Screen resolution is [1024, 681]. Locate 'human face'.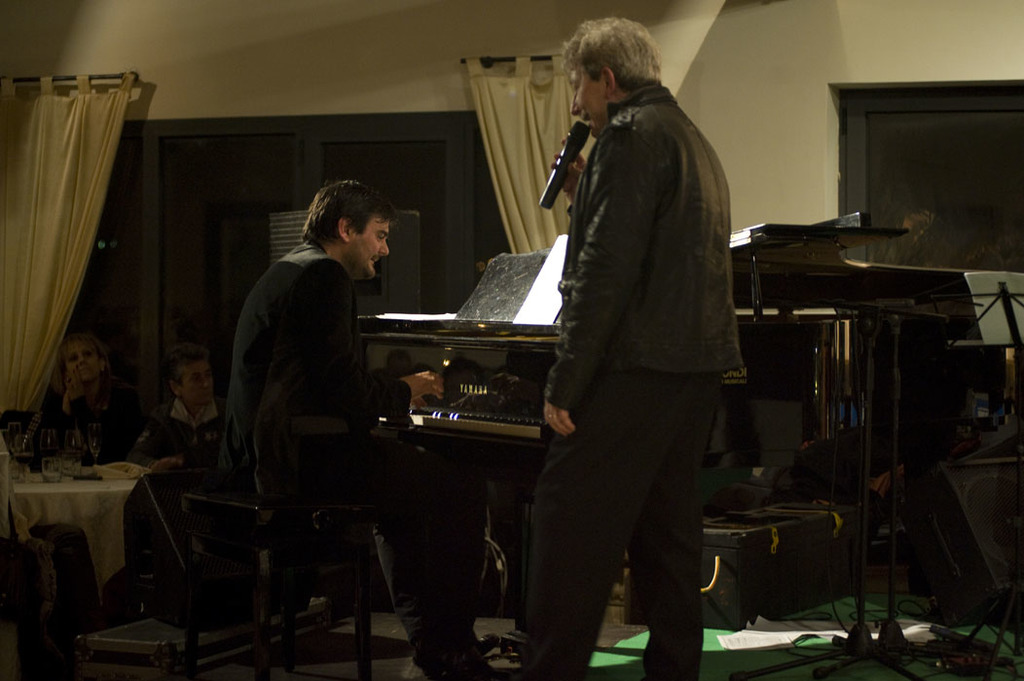
(353, 214, 389, 279).
